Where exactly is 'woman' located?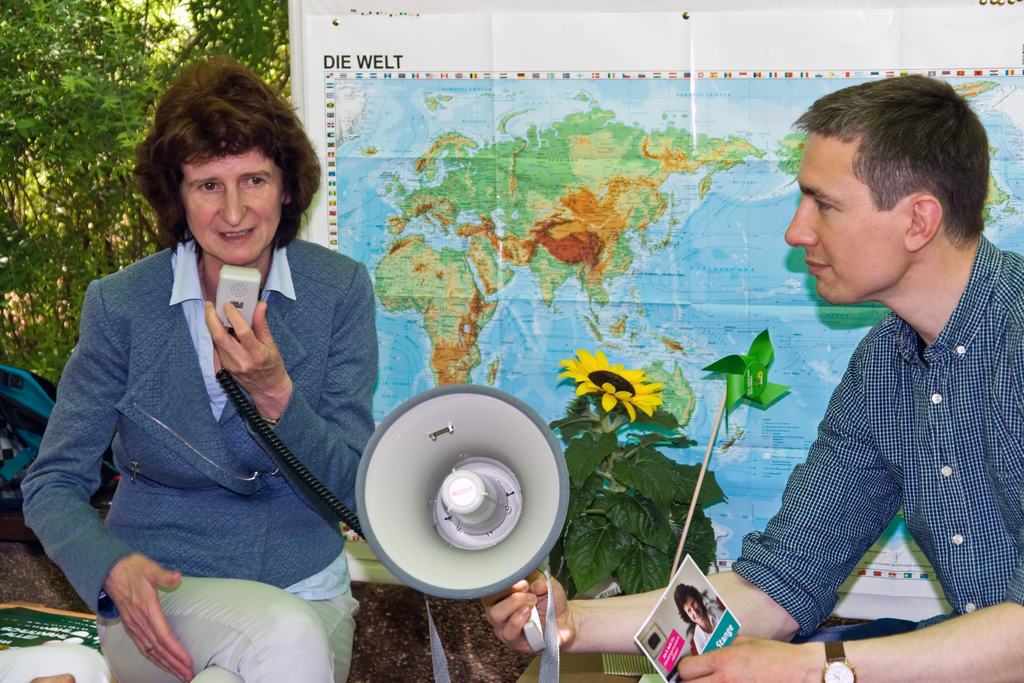
Its bounding box is locate(17, 54, 378, 682).
